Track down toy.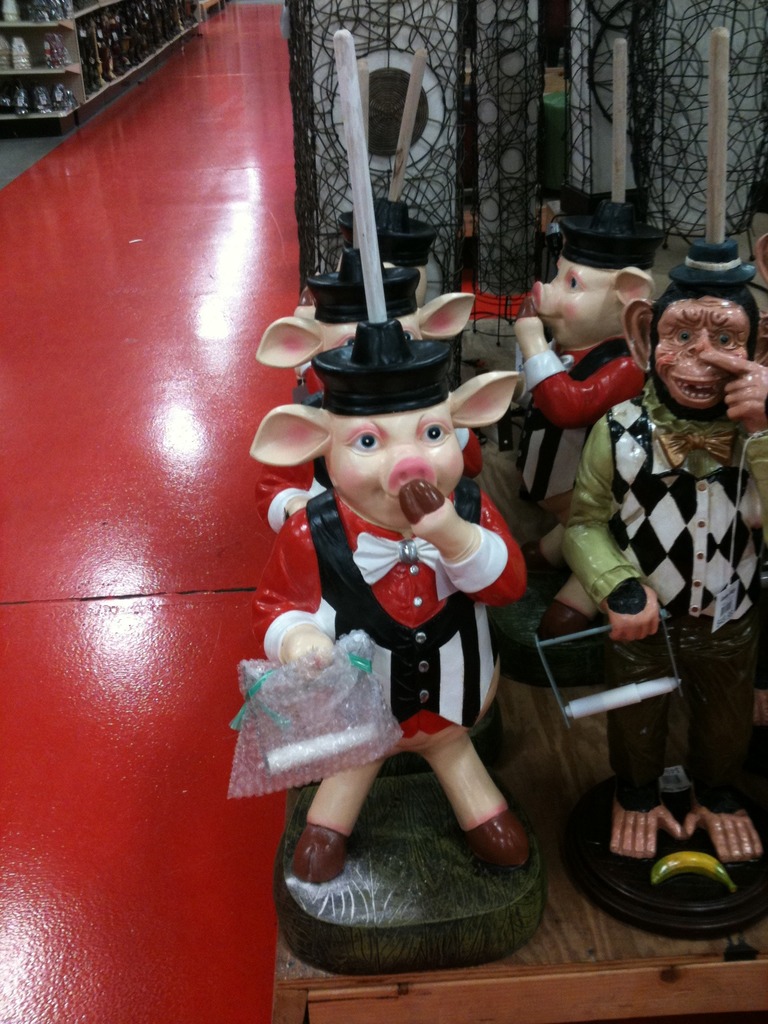
Tracked to (248, 297, 528, 881).
